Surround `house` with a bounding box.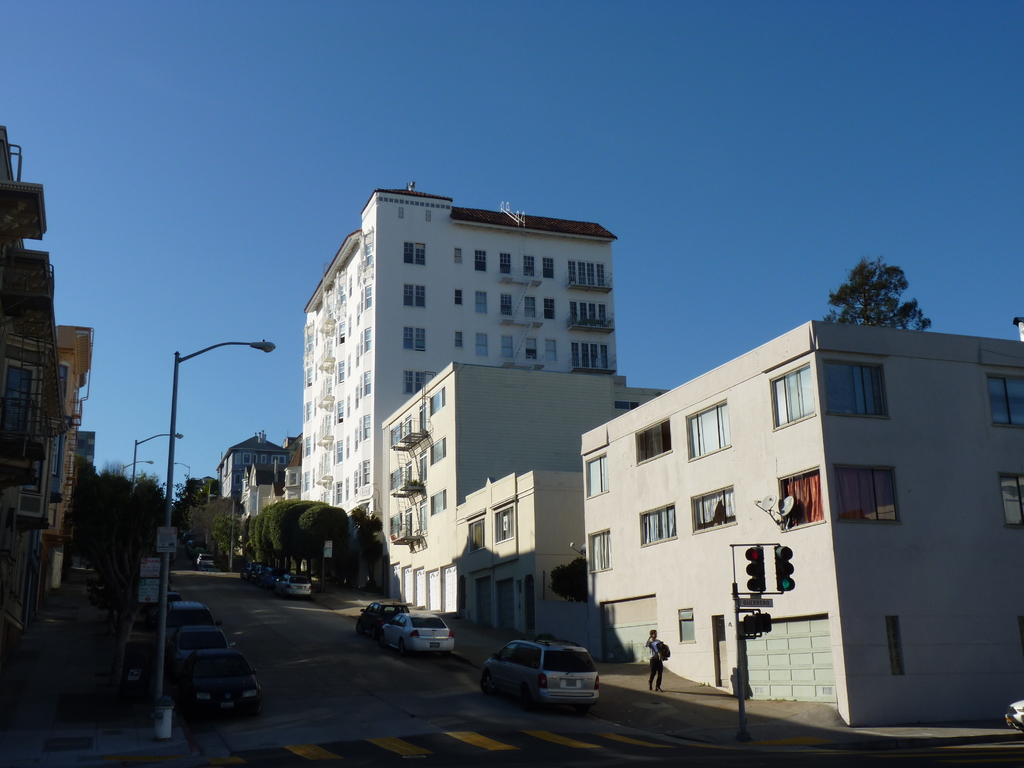
{"x1": 295, "y1": 184, "x2": 625, "y2": 507}.
